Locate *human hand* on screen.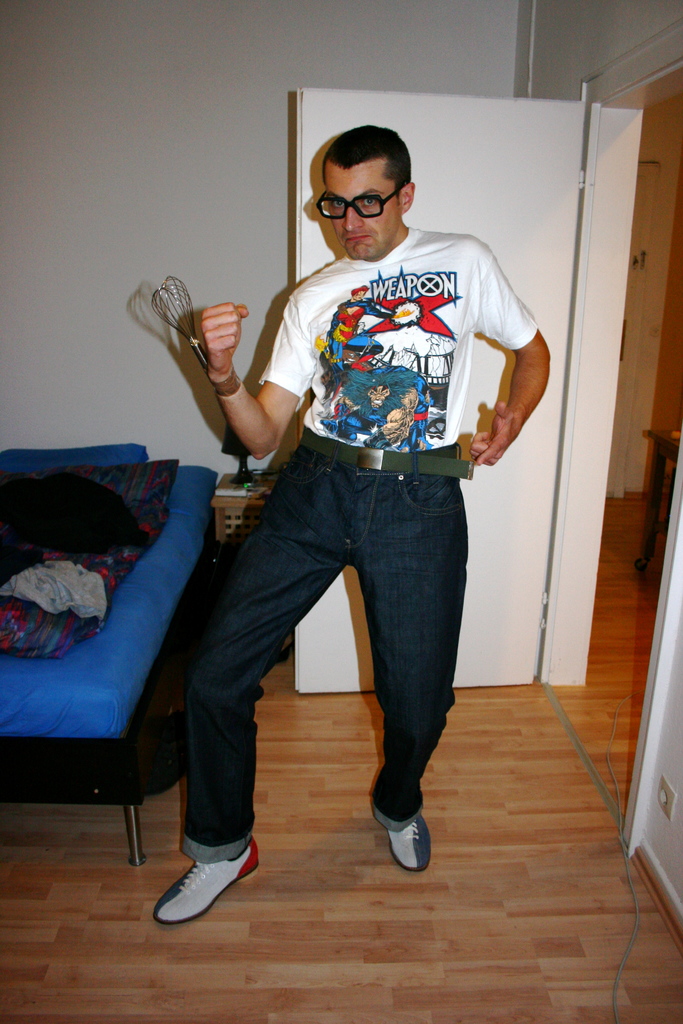
On screen at (x1=468, y1=402, x2=523, y2=468).
